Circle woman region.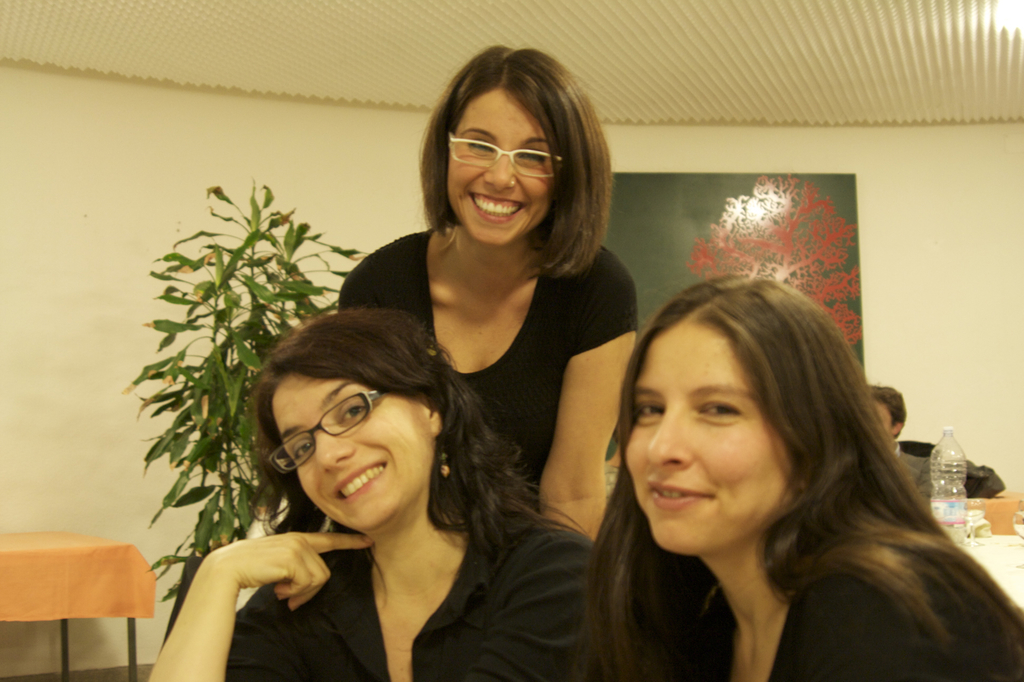
Region: bbox=[329, 41, 640, 544].
